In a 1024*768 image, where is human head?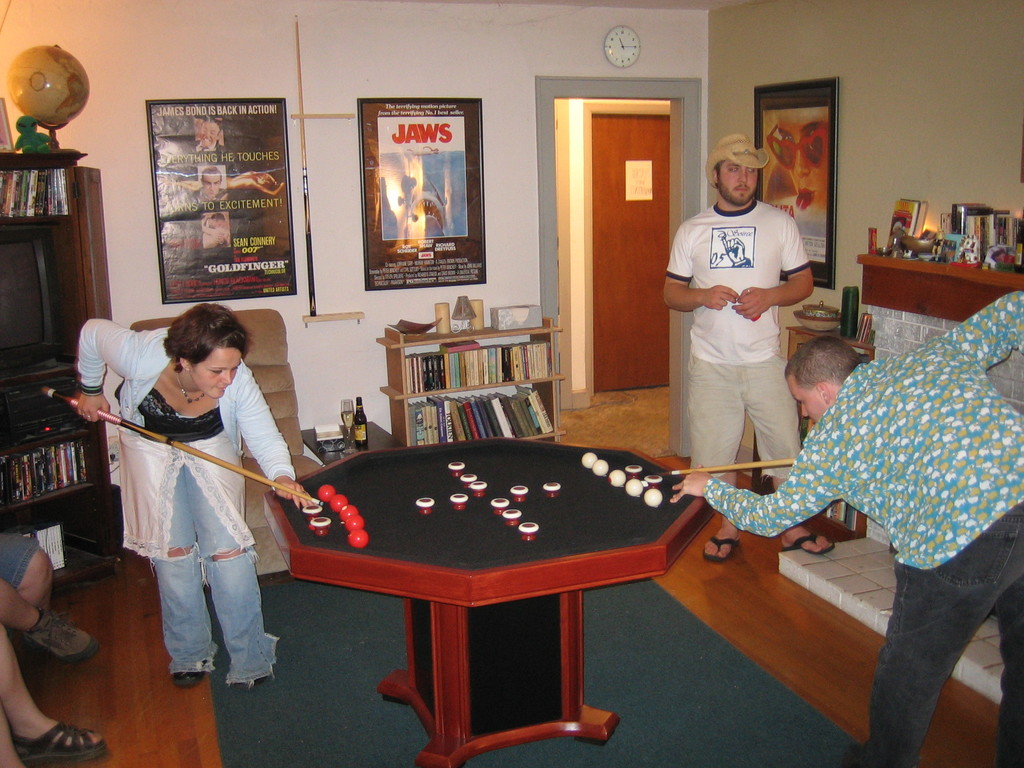
bbox=(200, 118, 222, 147).
